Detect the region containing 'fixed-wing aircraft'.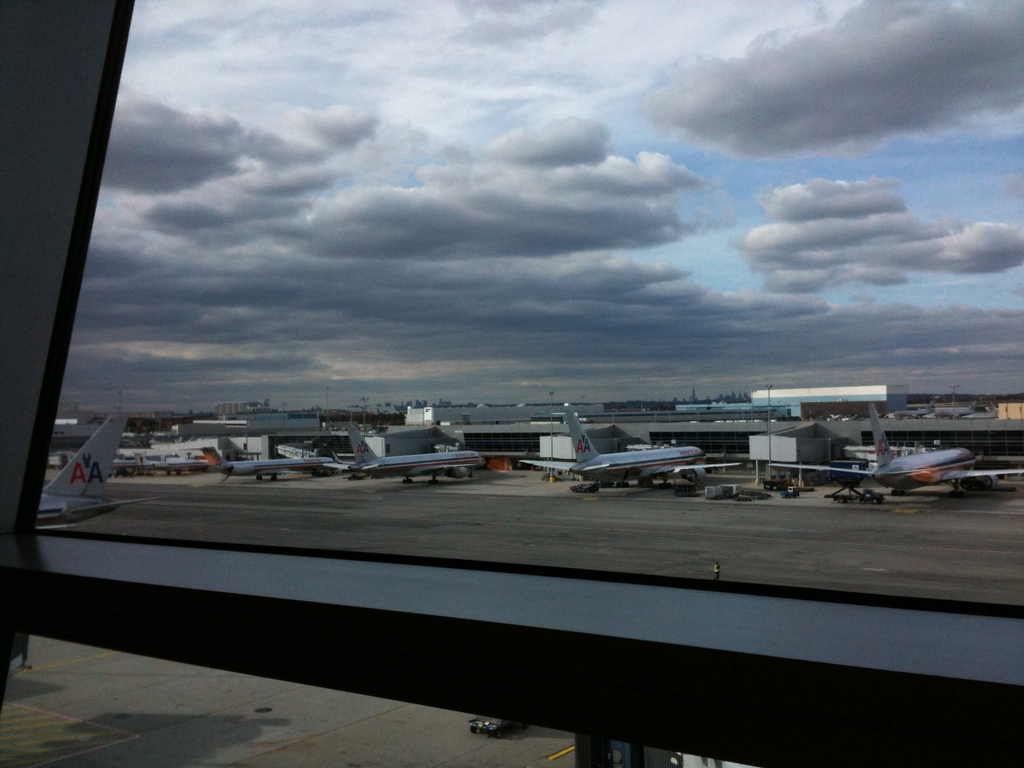
rect(205, 445, 348, 479).
